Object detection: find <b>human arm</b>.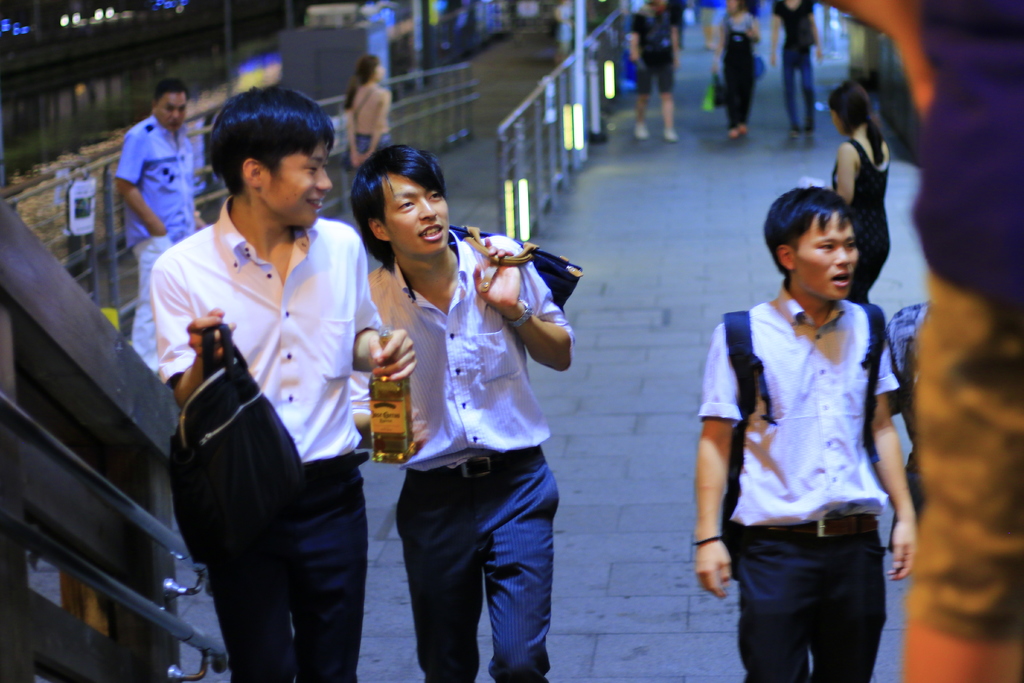
locate(115, 129, 169, 236).
